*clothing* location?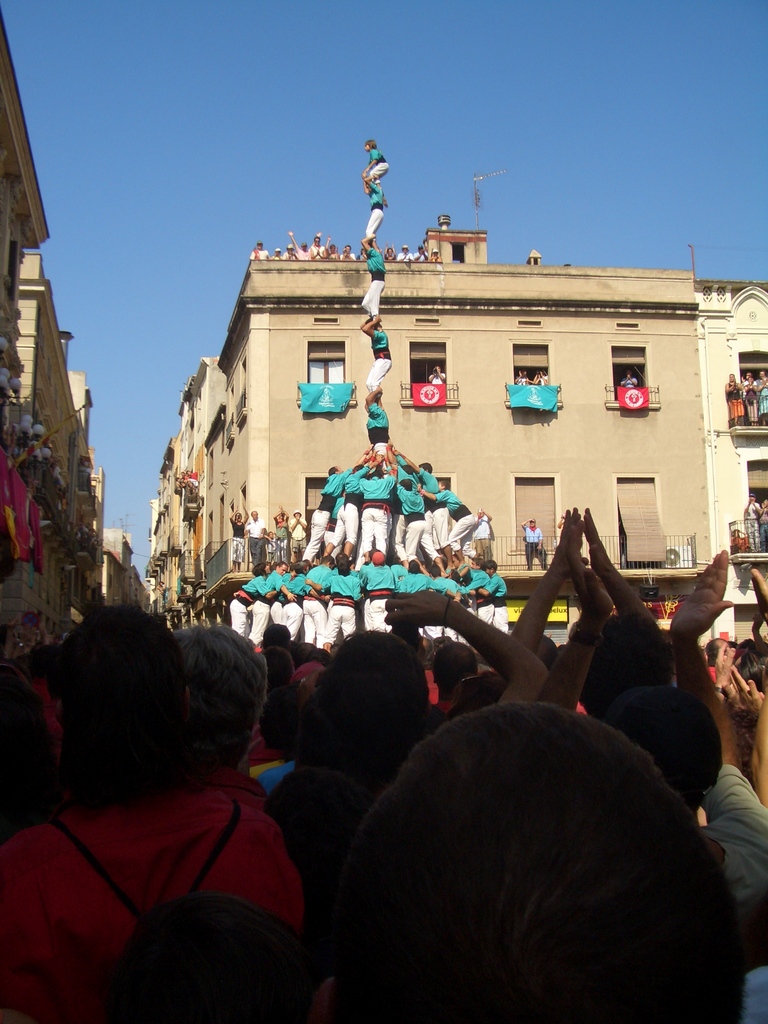
(left=520, top=520, right=550, bottom=571)
